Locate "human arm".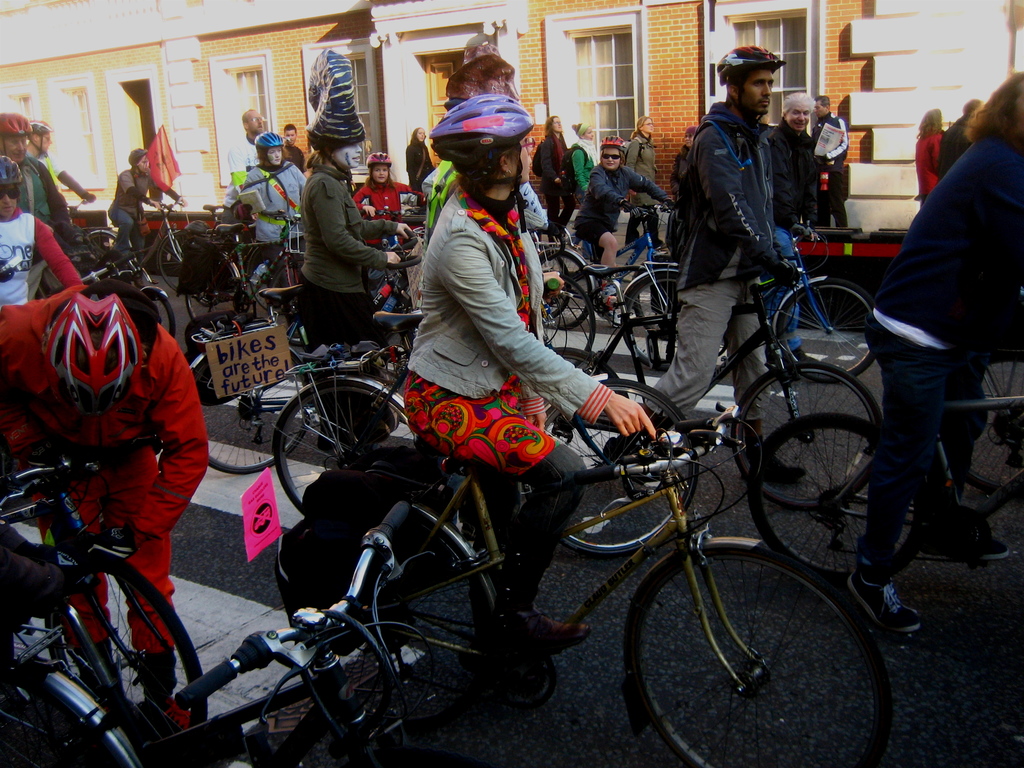
Bounding box: 364/216/412/241.
